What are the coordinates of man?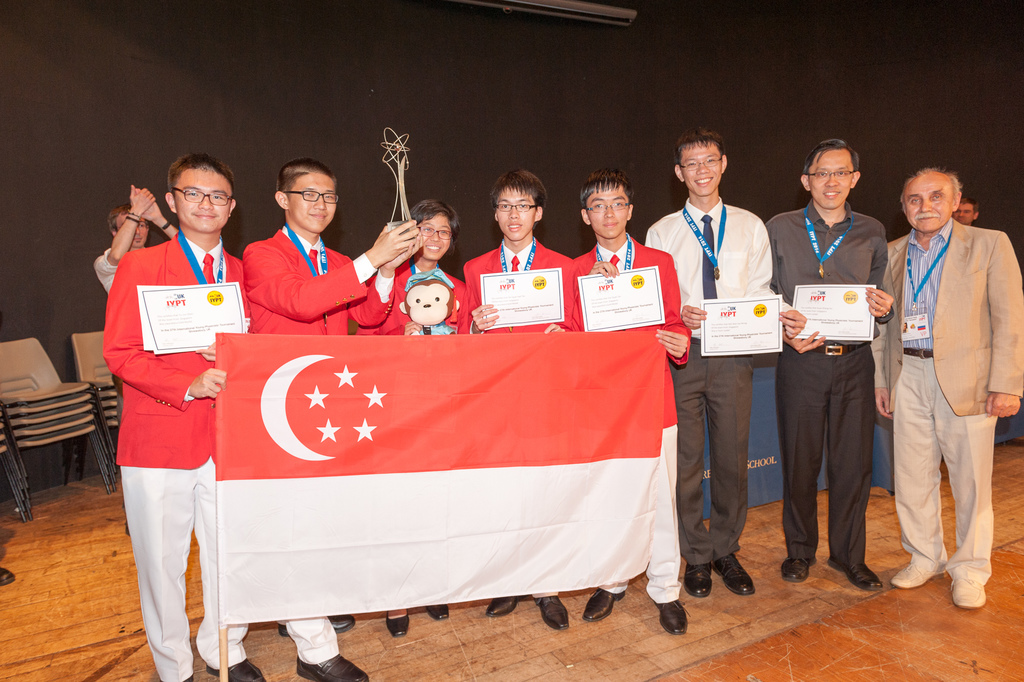
region(884, 128, 1013, 623).
